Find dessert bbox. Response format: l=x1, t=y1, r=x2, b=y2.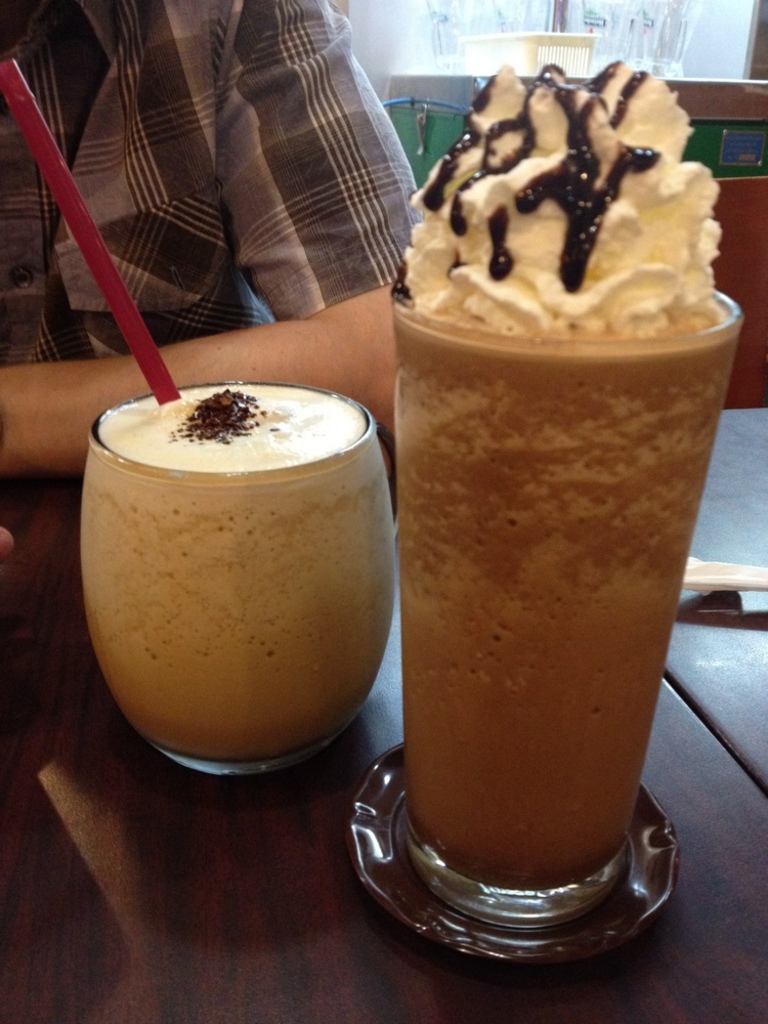
l=404, t=63, r=723, b=891.
